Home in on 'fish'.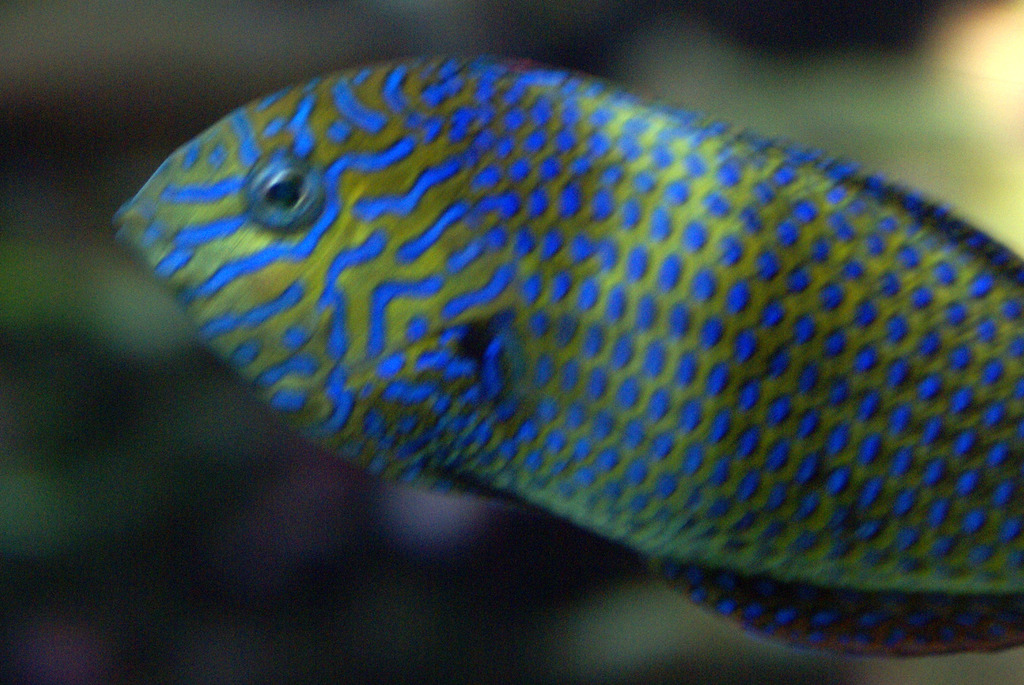
Homed in at <bbox>98, 28, 1023, 684</bbox>.
